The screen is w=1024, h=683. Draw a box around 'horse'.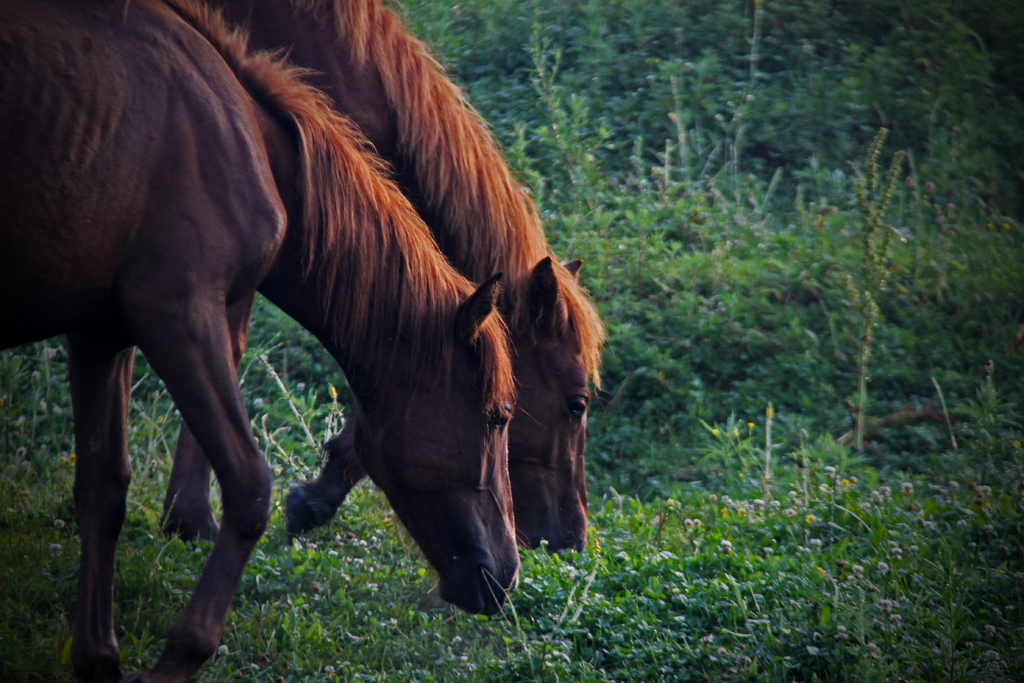
x1=160, y1=0, x2=612, y2=554.
